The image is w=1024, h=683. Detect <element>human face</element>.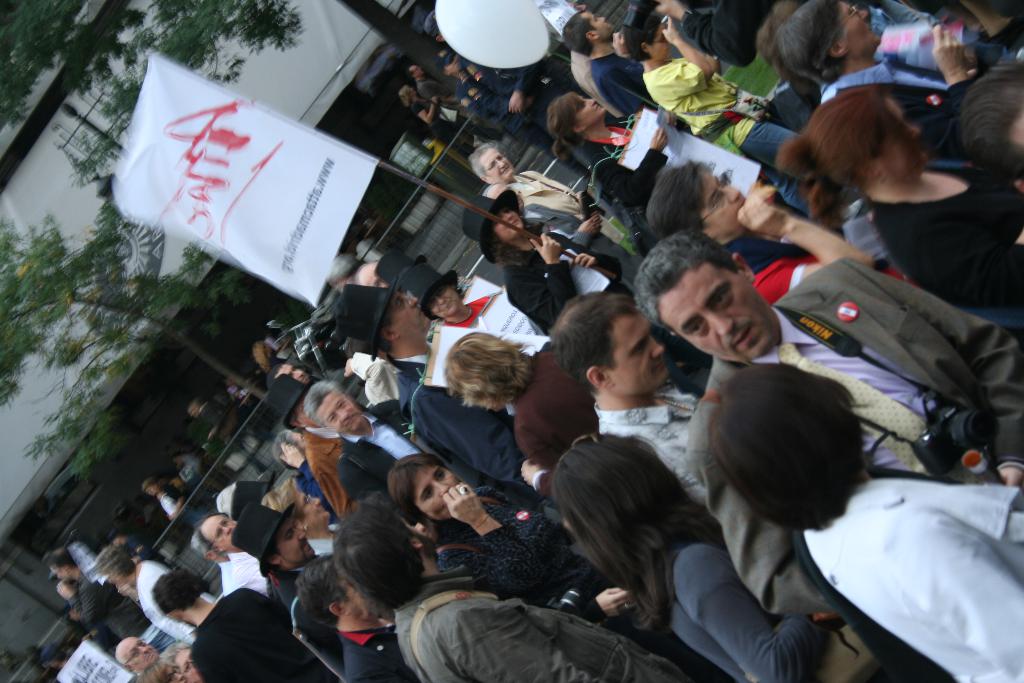
Detection: <bbox>433, 288, 457, 311</bbox>.
